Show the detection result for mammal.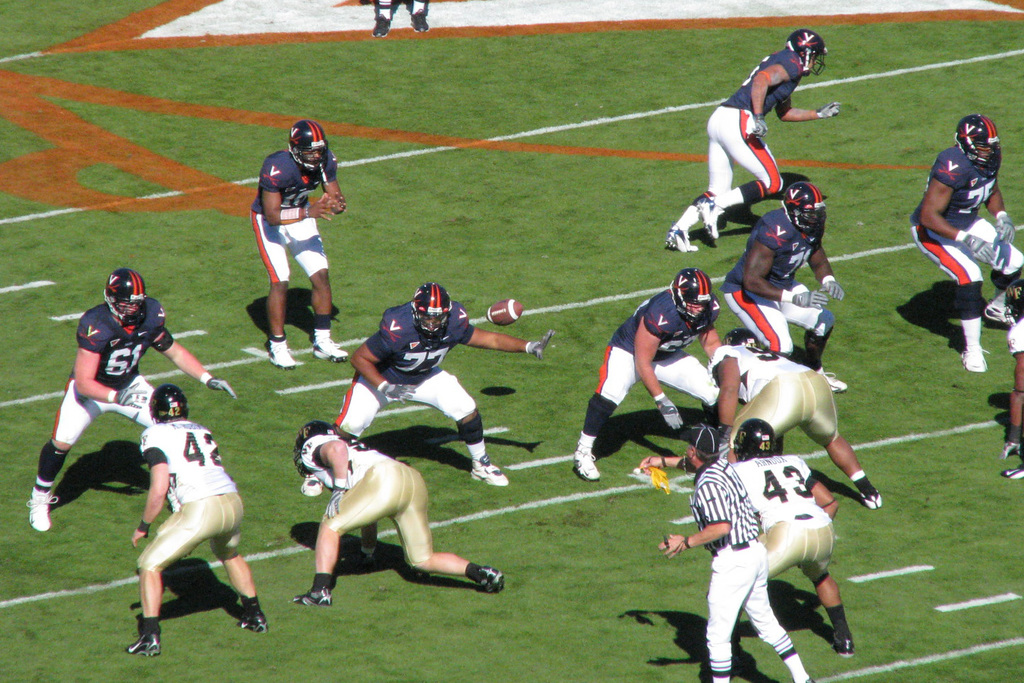
bbox=(665, 31, 844, 252).
